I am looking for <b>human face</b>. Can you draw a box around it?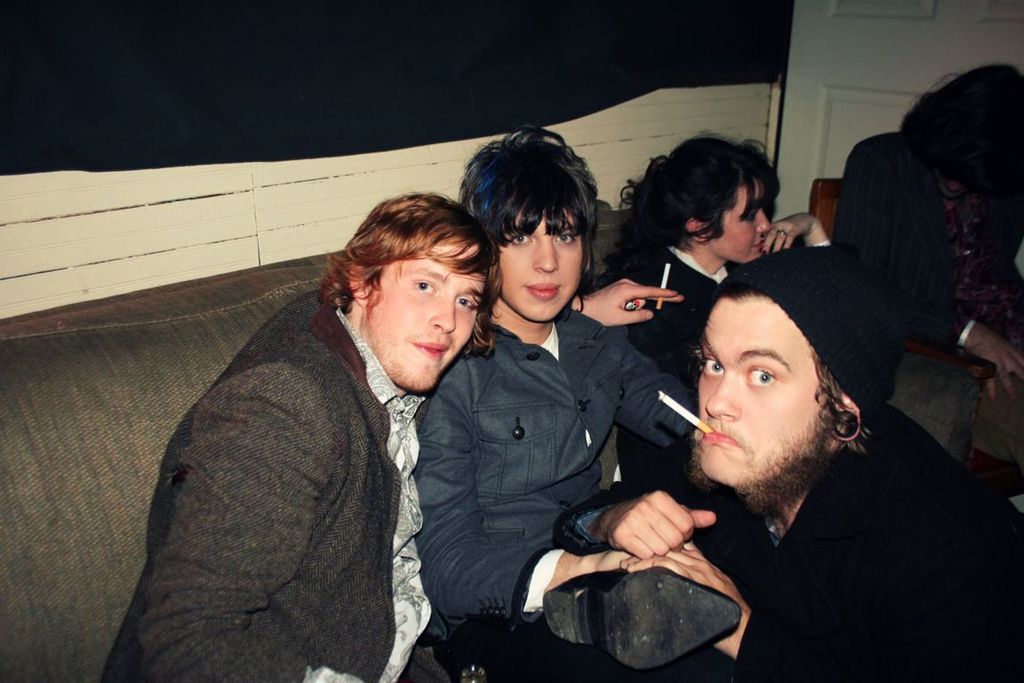
Sure, the bounding box is {"left": 500, "top": 210, "right": 580, "bottom": 325}.
